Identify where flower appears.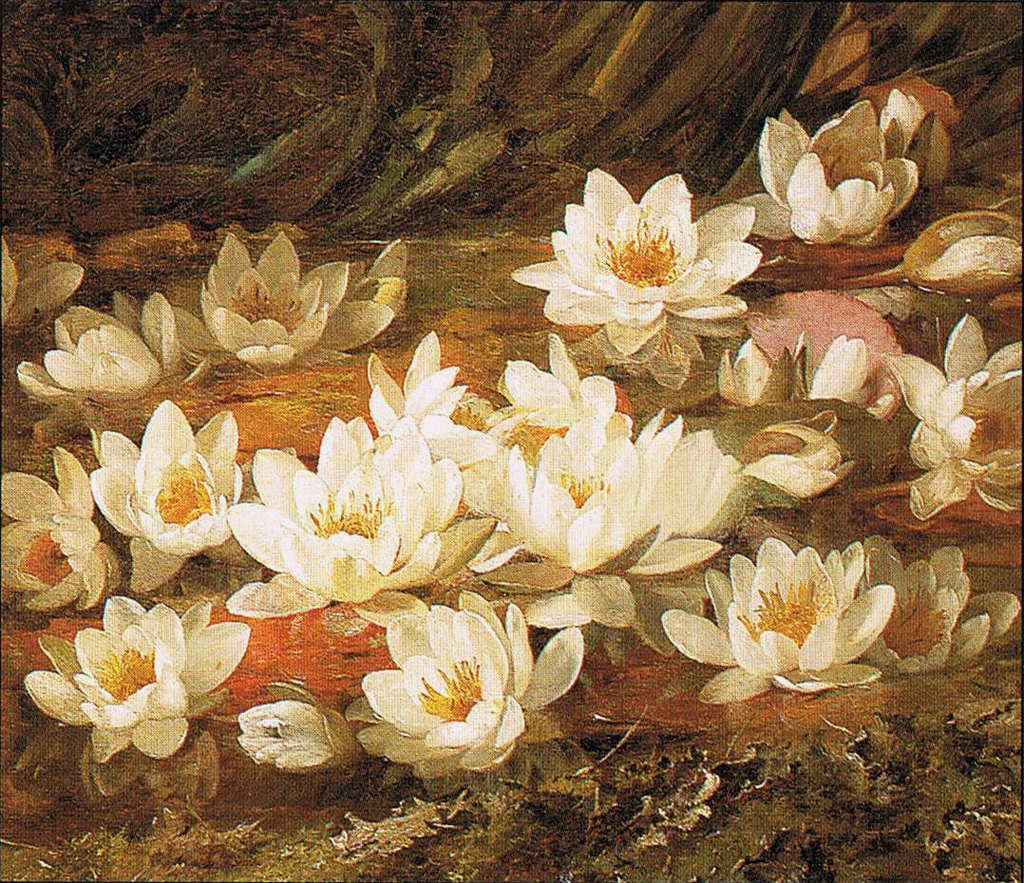
Appears at 577:407:741:535.
